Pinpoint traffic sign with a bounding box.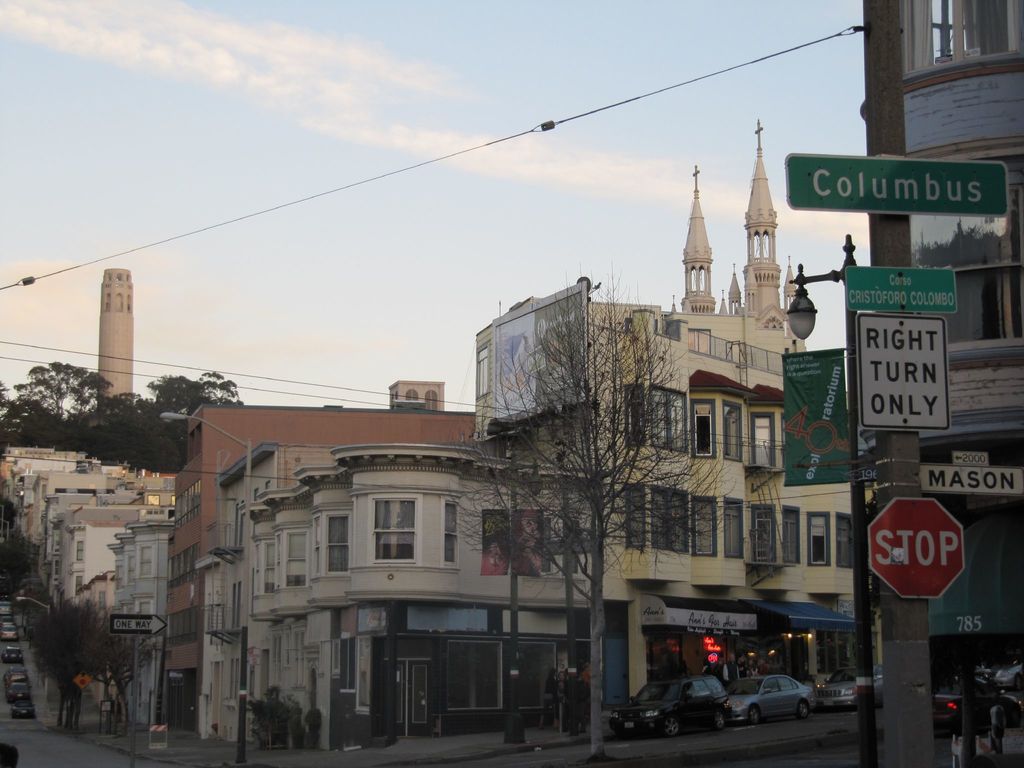
{"x1": 925, "y1": 466, "x2": 1023, "y2": 492}.
